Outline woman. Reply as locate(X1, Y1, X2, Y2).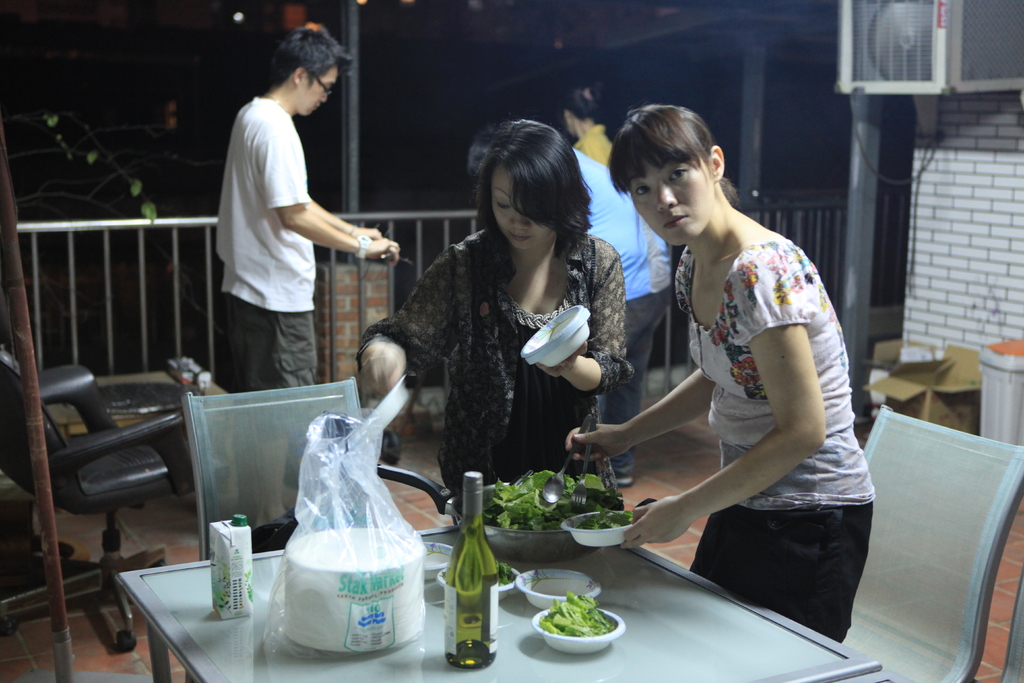
locate(561, 88, 675, 491).
